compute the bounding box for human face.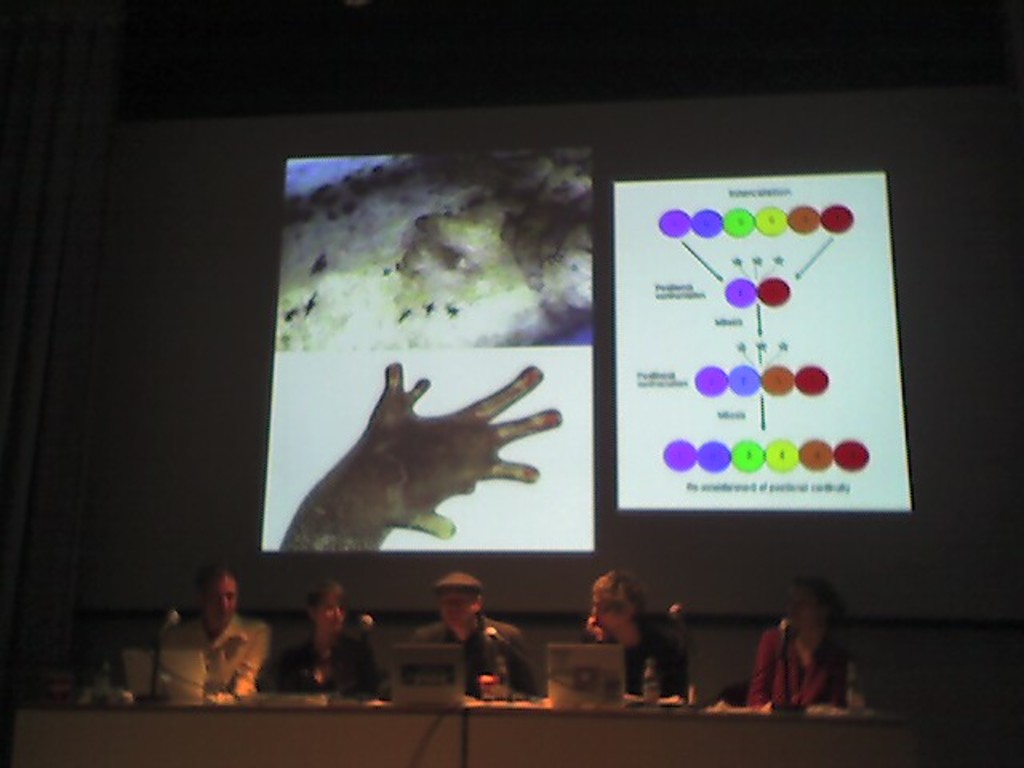
[left=590, top=594, right=630, bottom=632].
